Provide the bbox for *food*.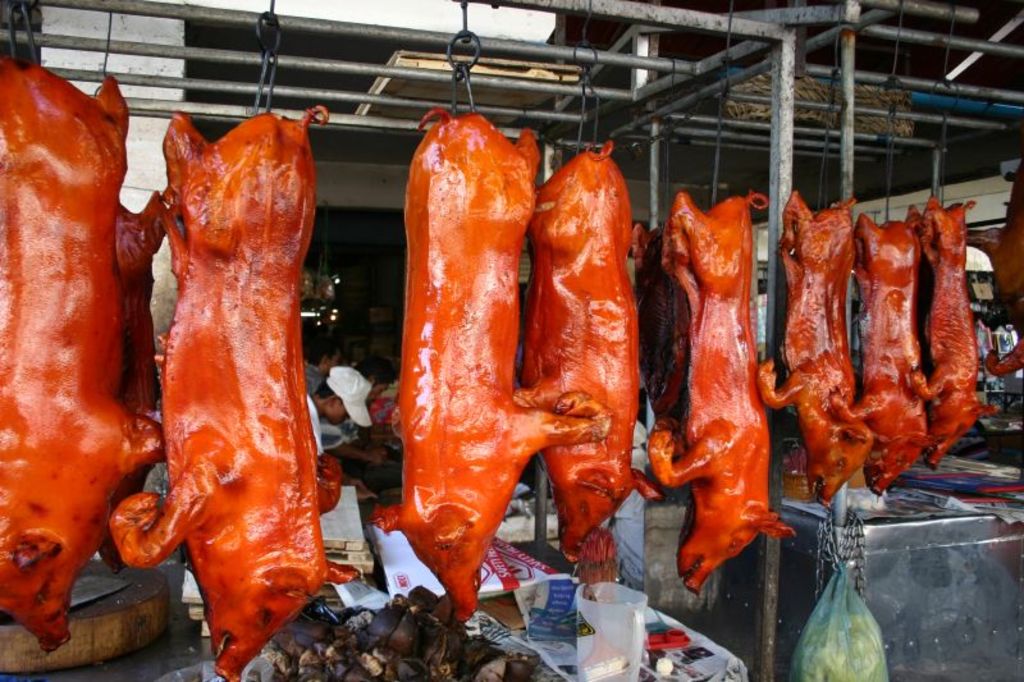
box(965, 157, 1023, 383).
